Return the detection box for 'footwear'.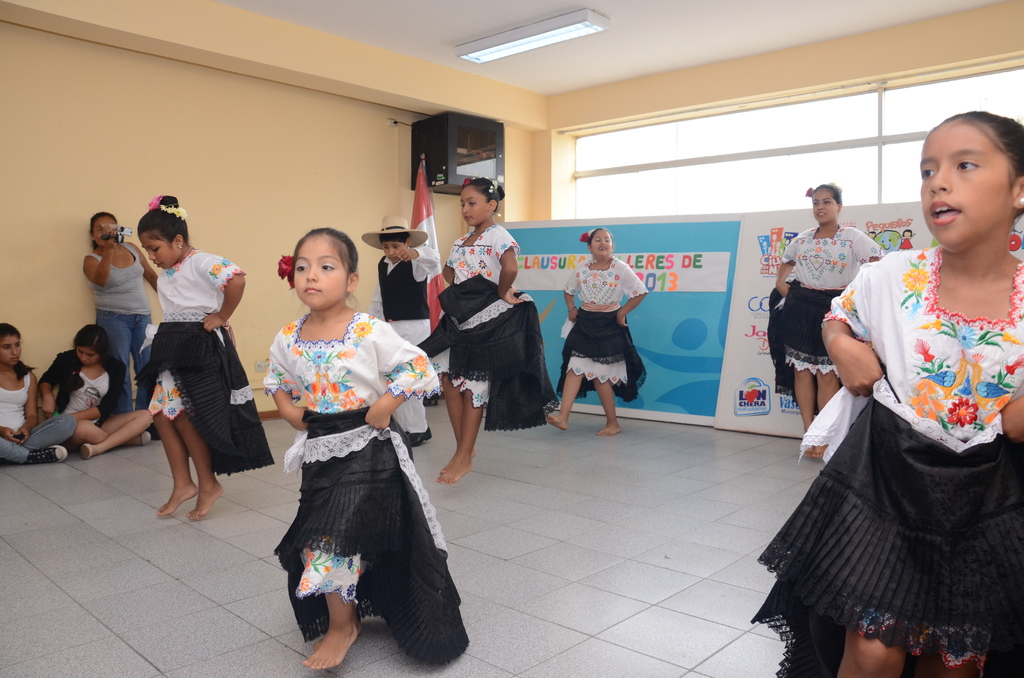
bbox(81, 440, 92, 459).
